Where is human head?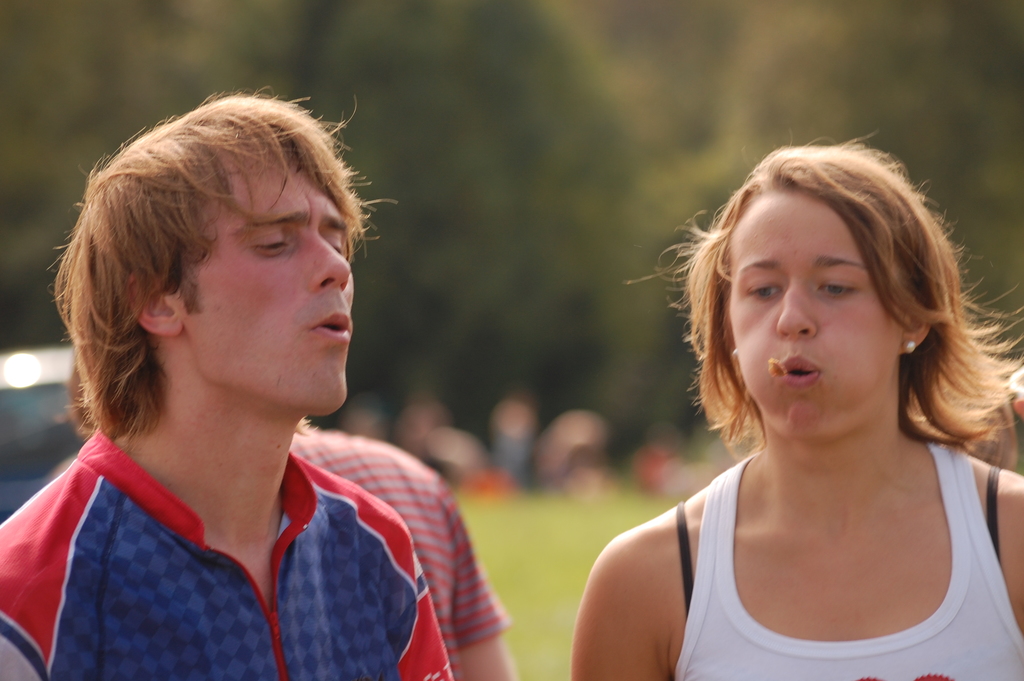
[x1=691, y1=139, x2=961, y2=442].
